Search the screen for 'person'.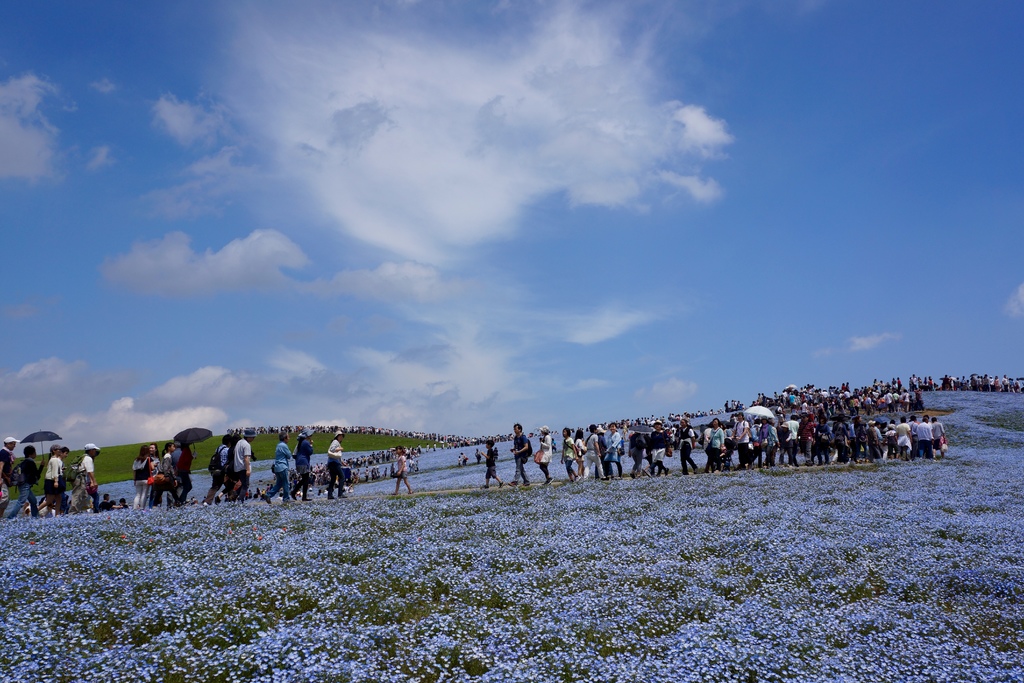
Found at region(917, 416, 936, 463).
